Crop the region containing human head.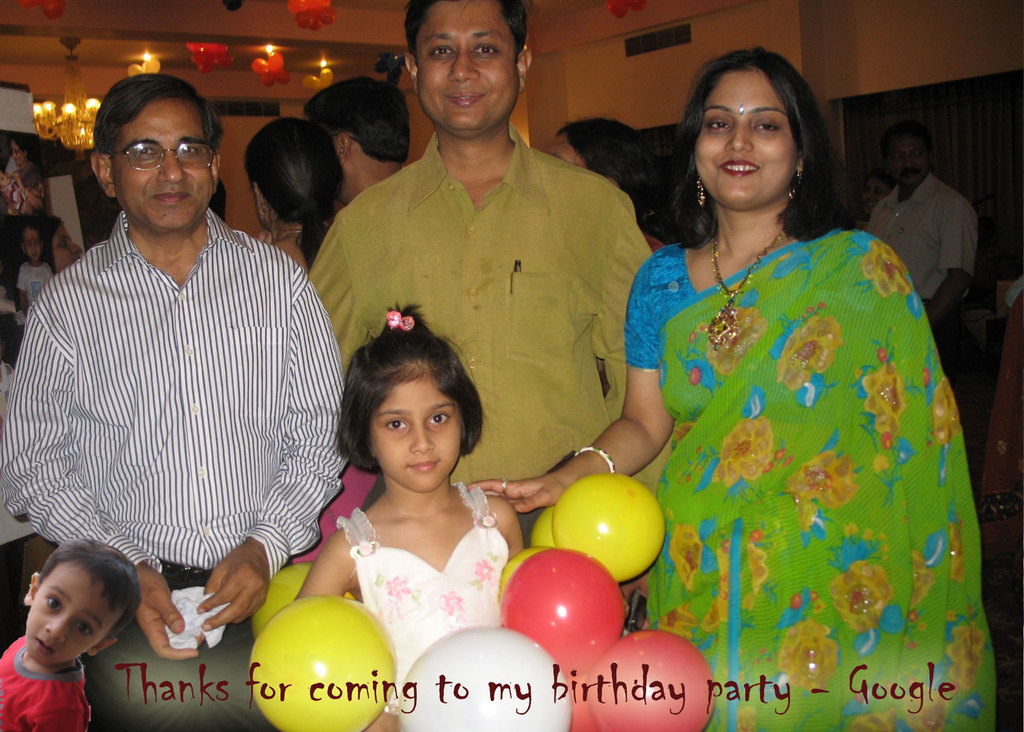
Crop region: detection(685, 44, 837, 210).
